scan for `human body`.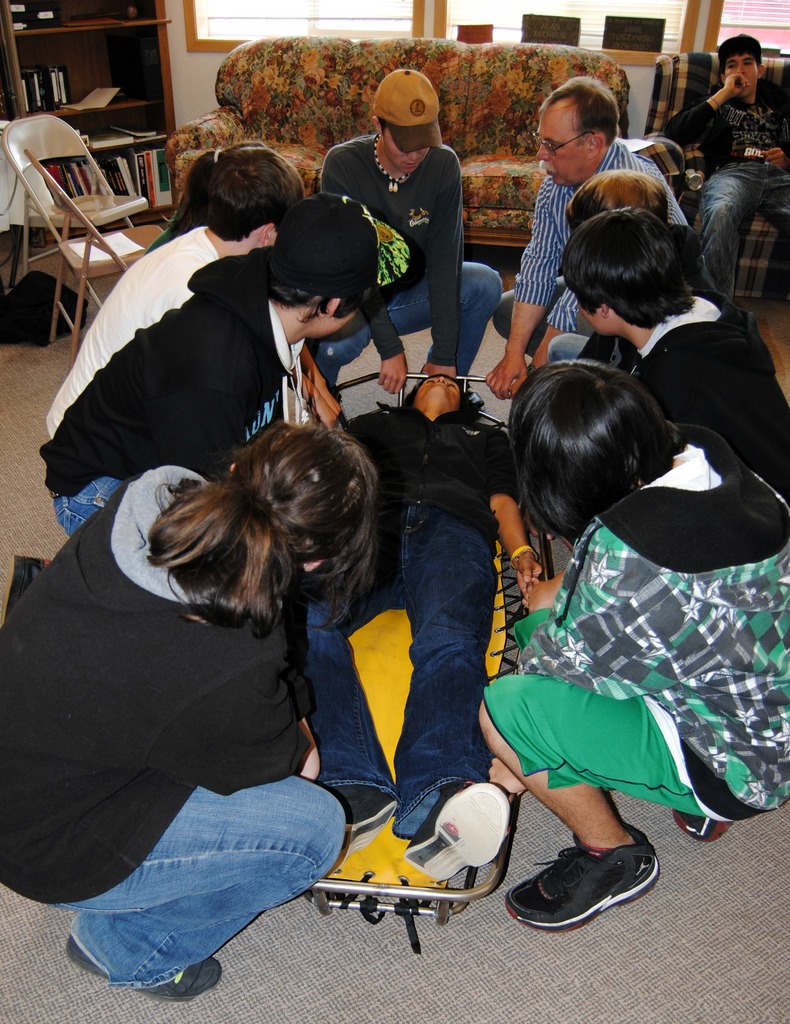
Scan result: (x1=312, y1=71, x2=508, y2=391).
